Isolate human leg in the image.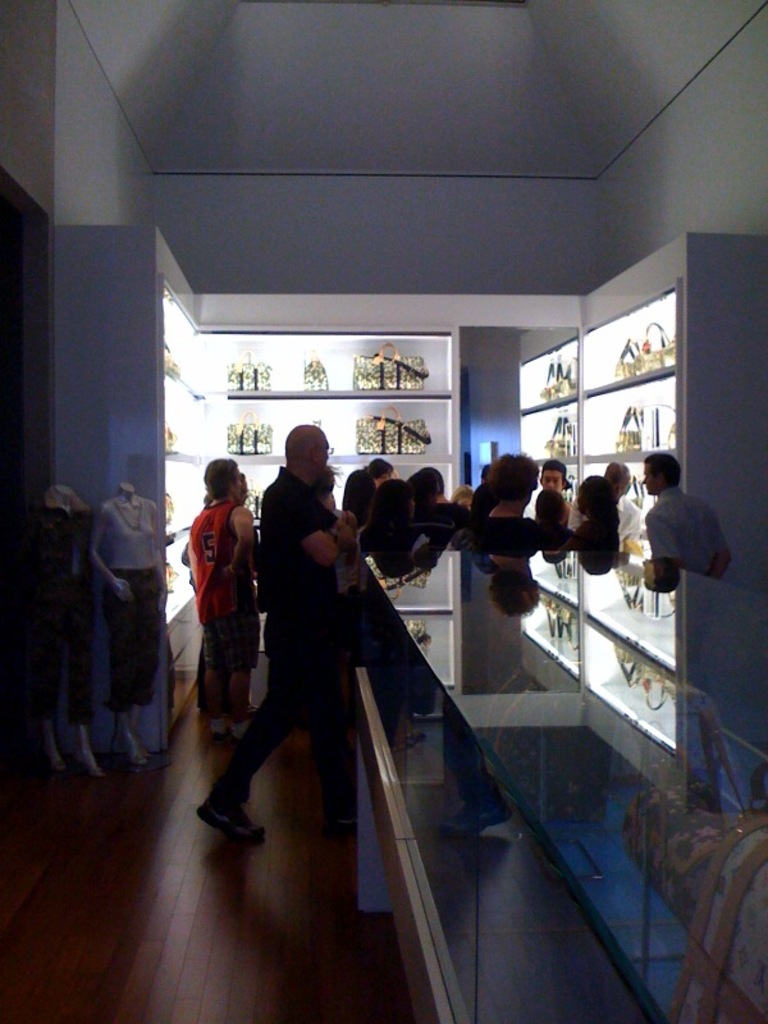
Isolated region: (195, 616, 214, 723).
